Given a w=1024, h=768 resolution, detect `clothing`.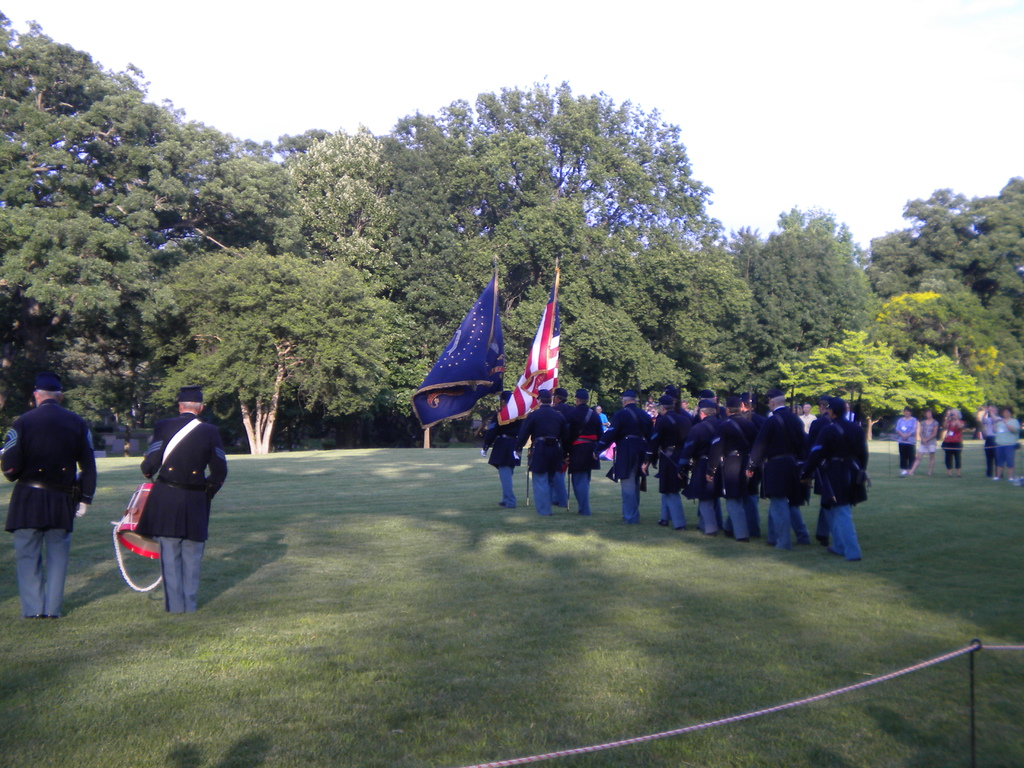
locate(695, 410, 739, 534).
